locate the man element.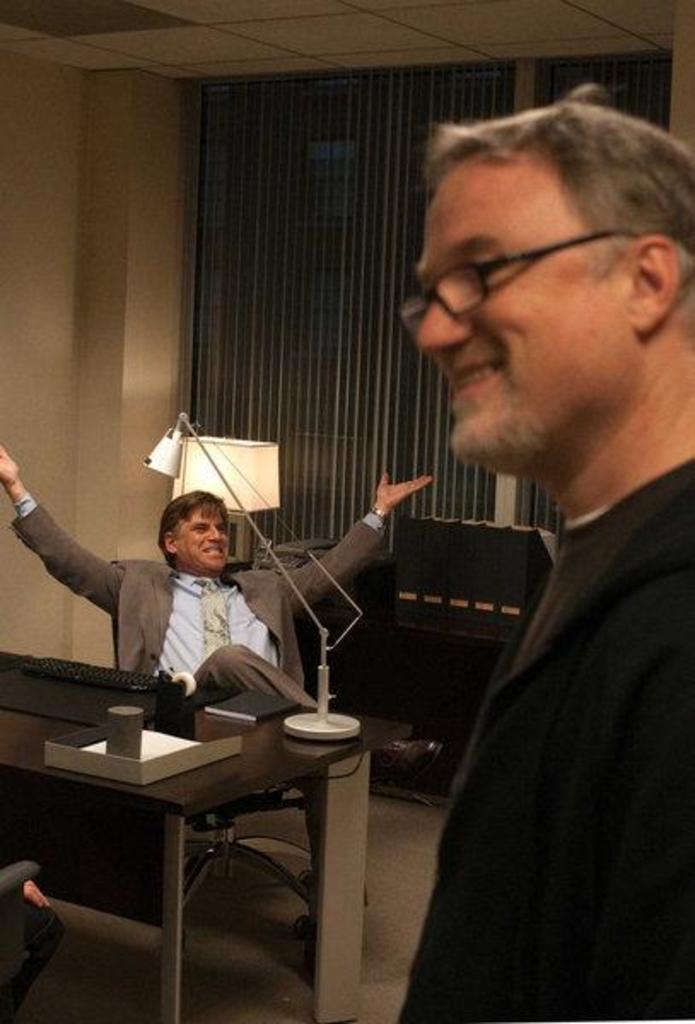
Element bbox: 0,427,437,809.
